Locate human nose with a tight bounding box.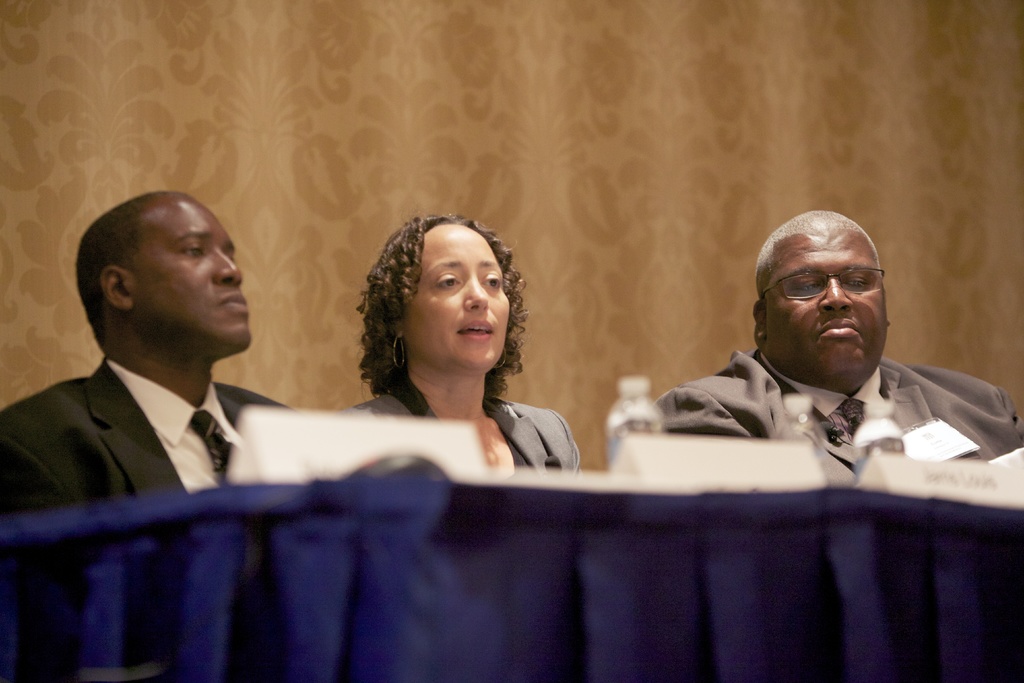
bbox=[465, 270, 490, 309].
